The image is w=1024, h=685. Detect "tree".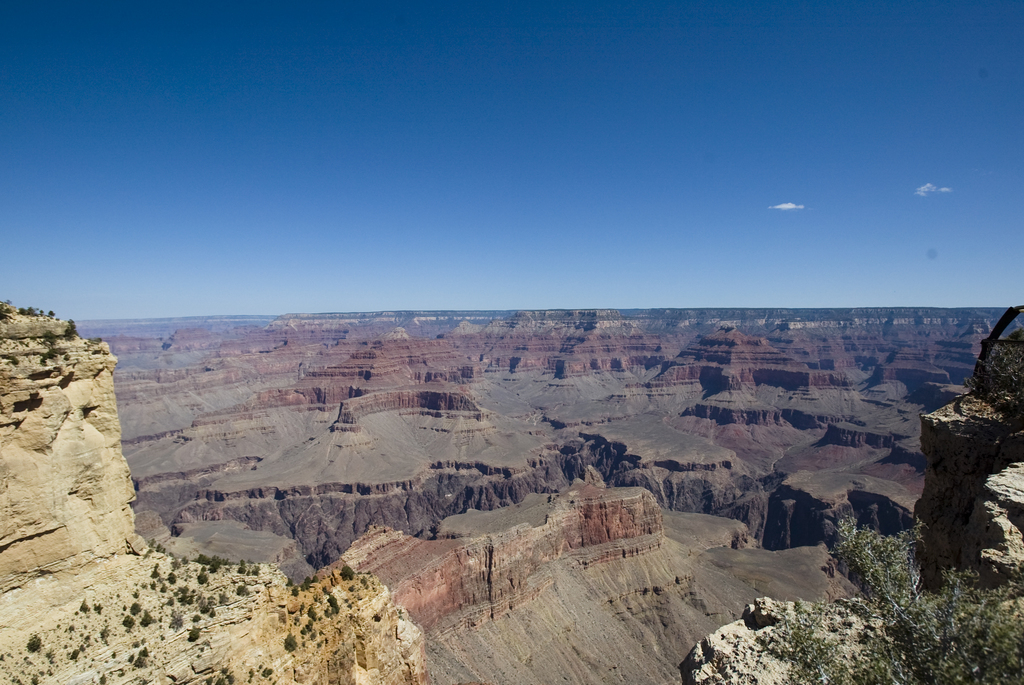
Detection: BBox(201, 599, 209, 612).
